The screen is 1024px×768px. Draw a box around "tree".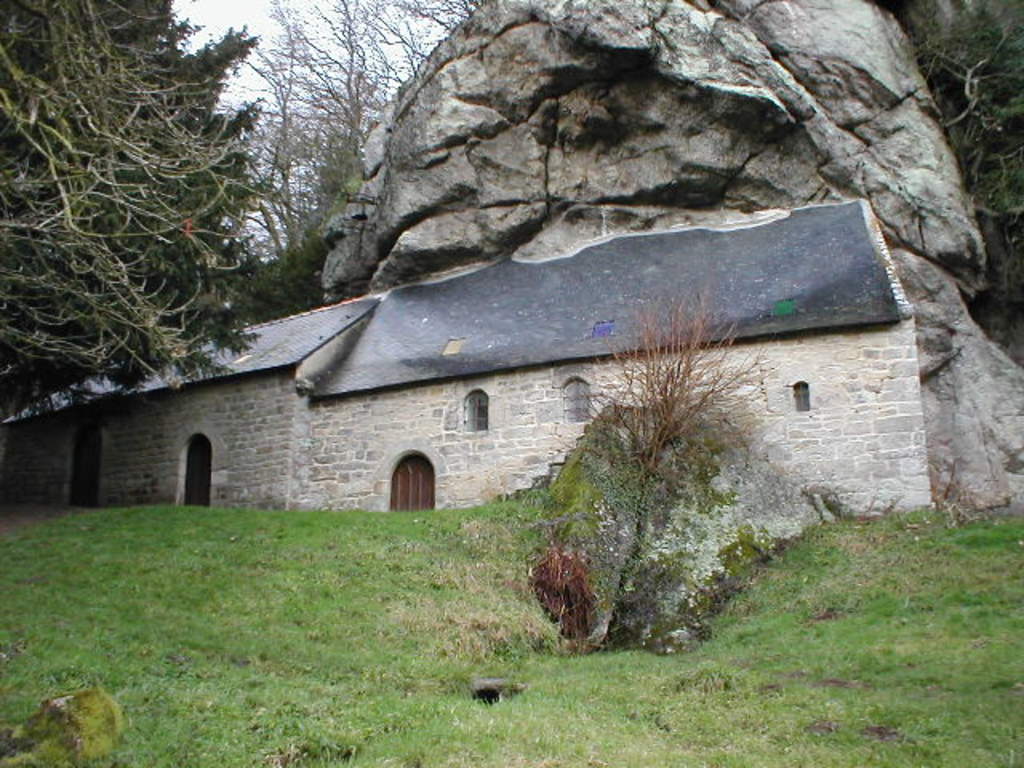
237, 0, 483, 315.
